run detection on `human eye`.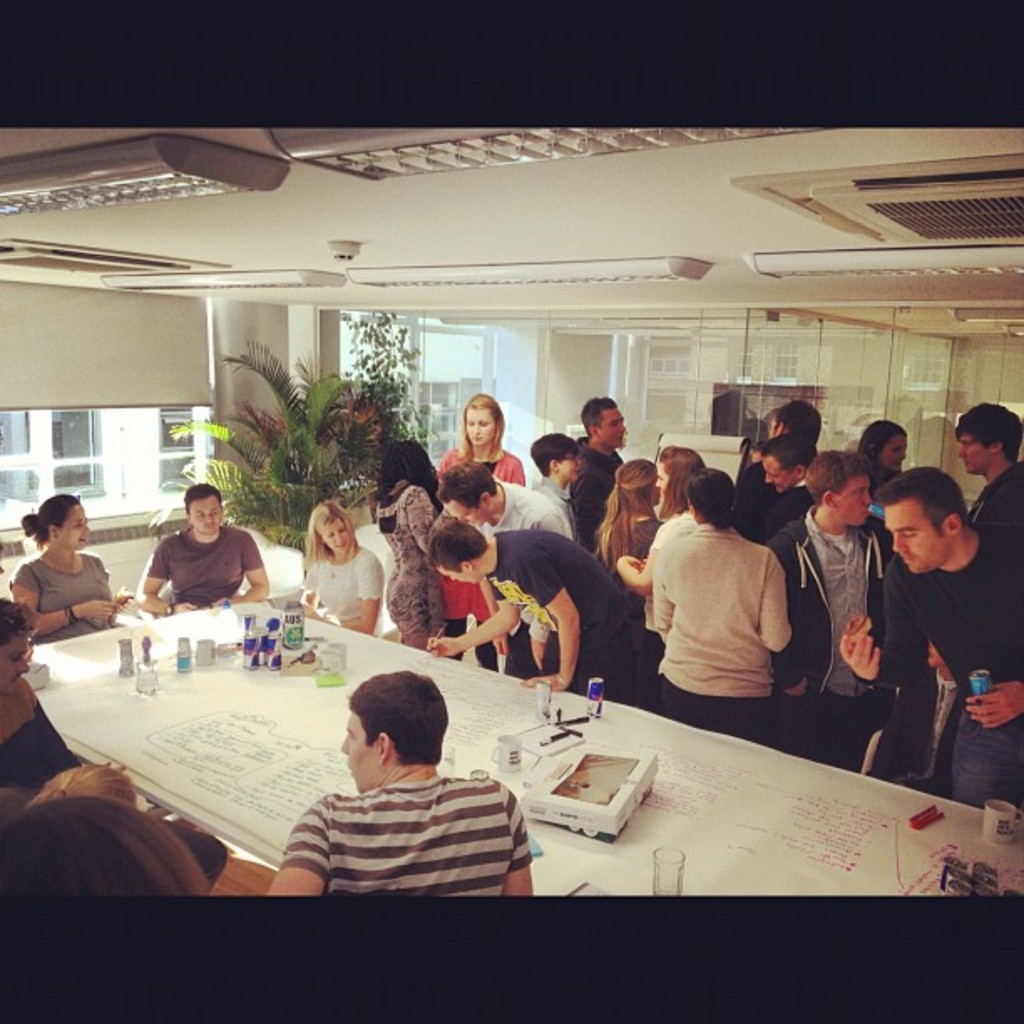
Result: box(656, 472, 673, 484).
